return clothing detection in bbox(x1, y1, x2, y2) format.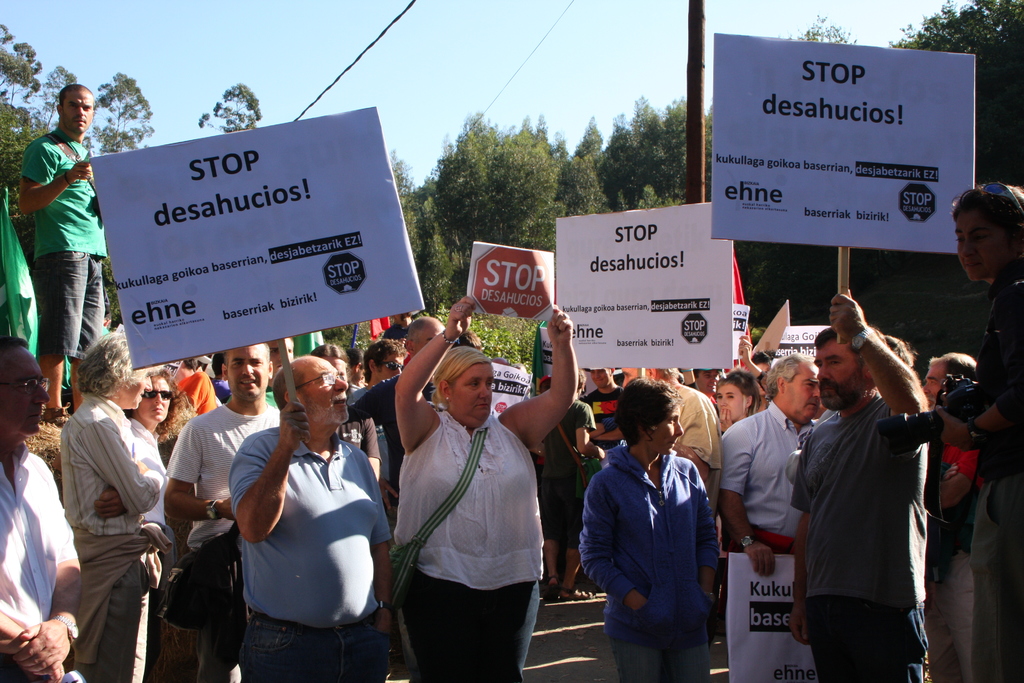
bbox(60, 400, 167, 682).
